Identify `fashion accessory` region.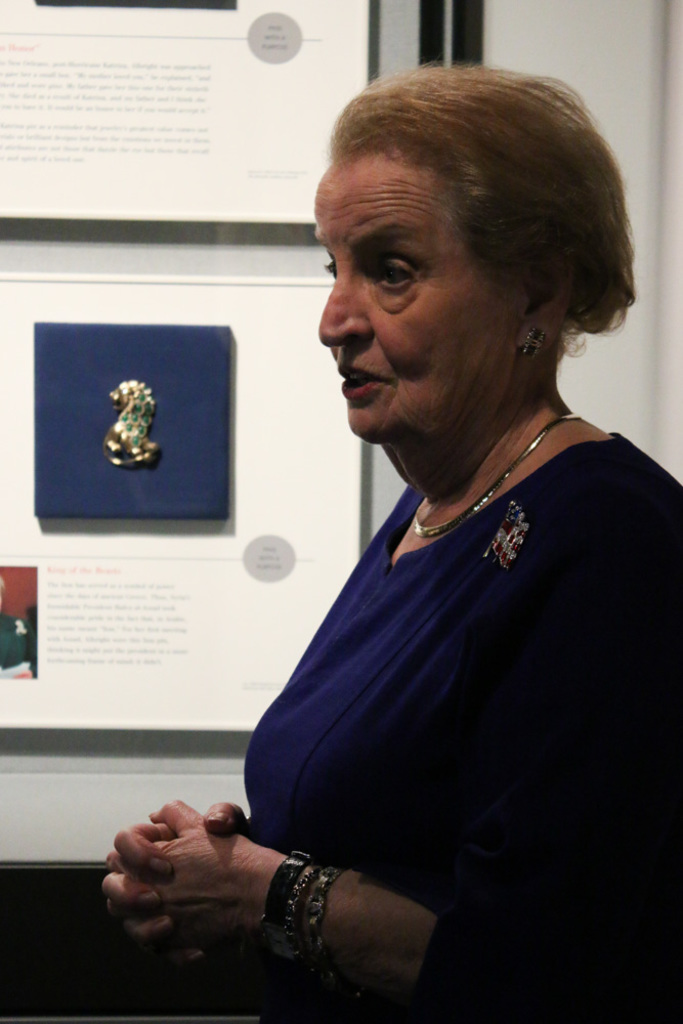
Region: locate(522, 327, 554, 357).
